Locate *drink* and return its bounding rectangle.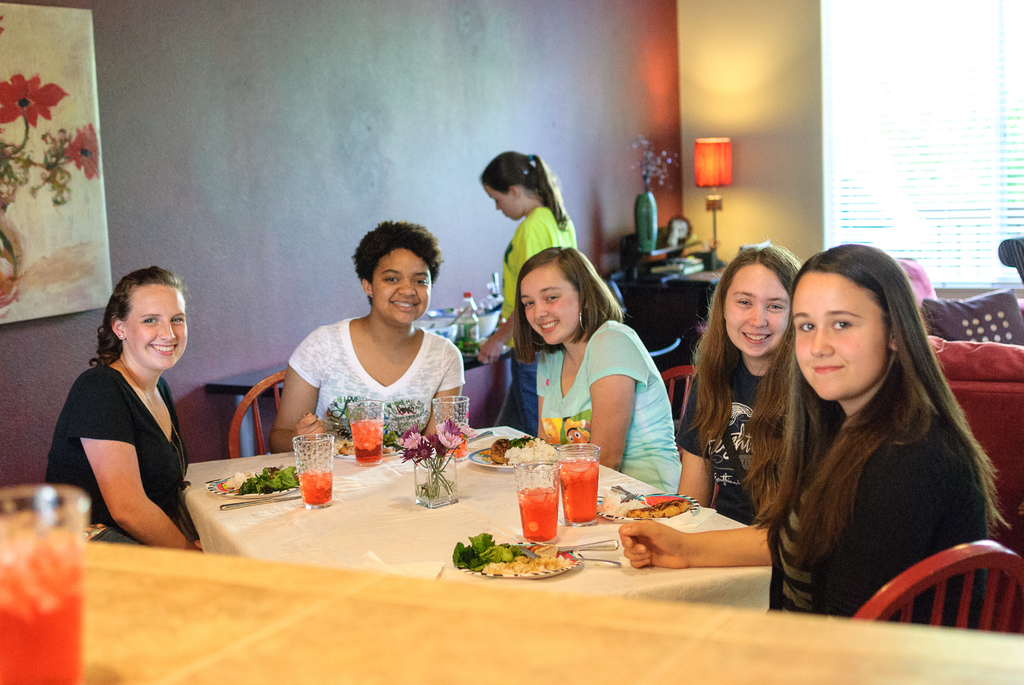
bbox(520, 464, 560, 544).
